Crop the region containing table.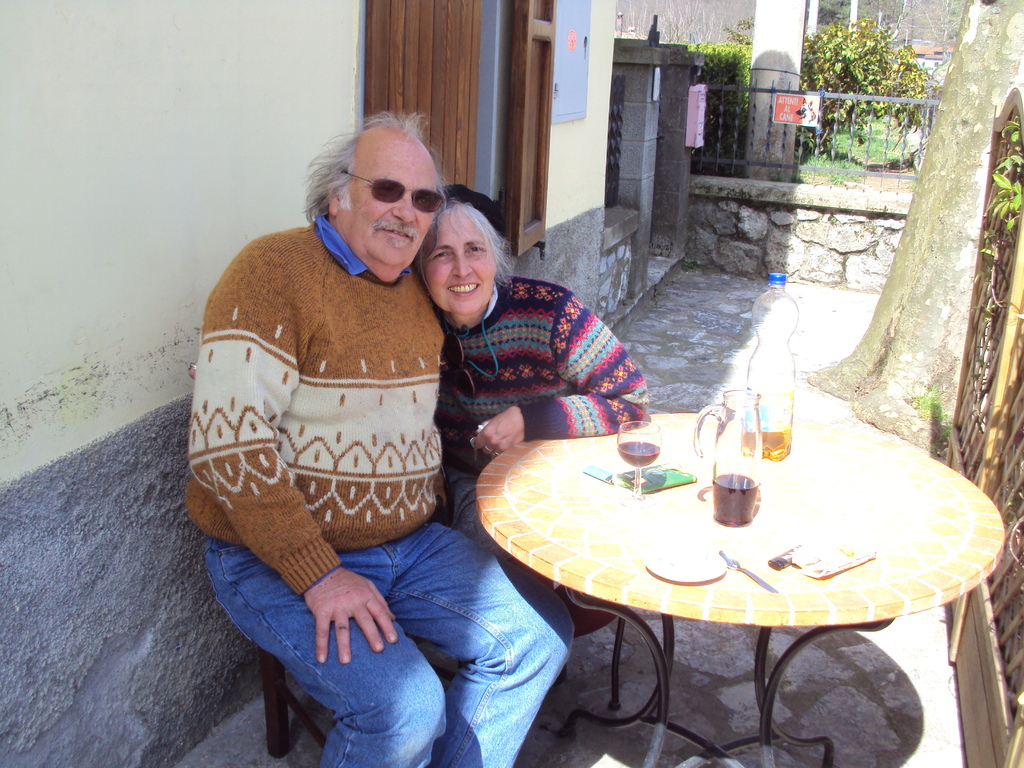
Crop region: [470, 385, 1023, 761].
